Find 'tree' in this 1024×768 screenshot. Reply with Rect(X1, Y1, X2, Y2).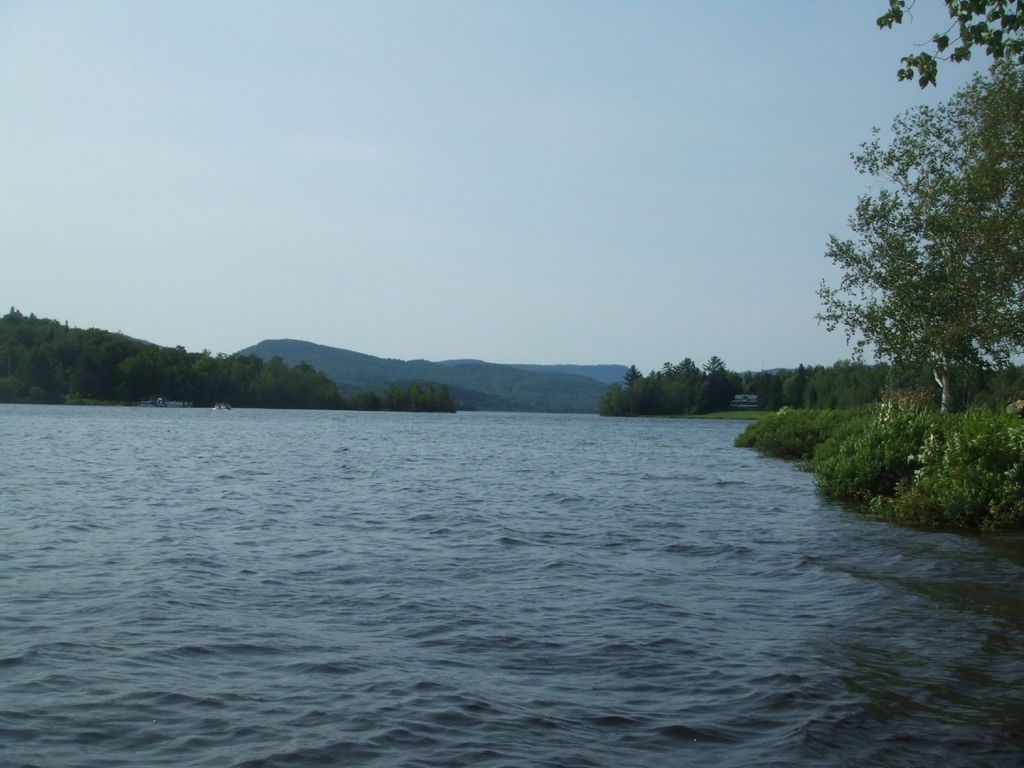
Rect(865, 0, 1023, 88).
